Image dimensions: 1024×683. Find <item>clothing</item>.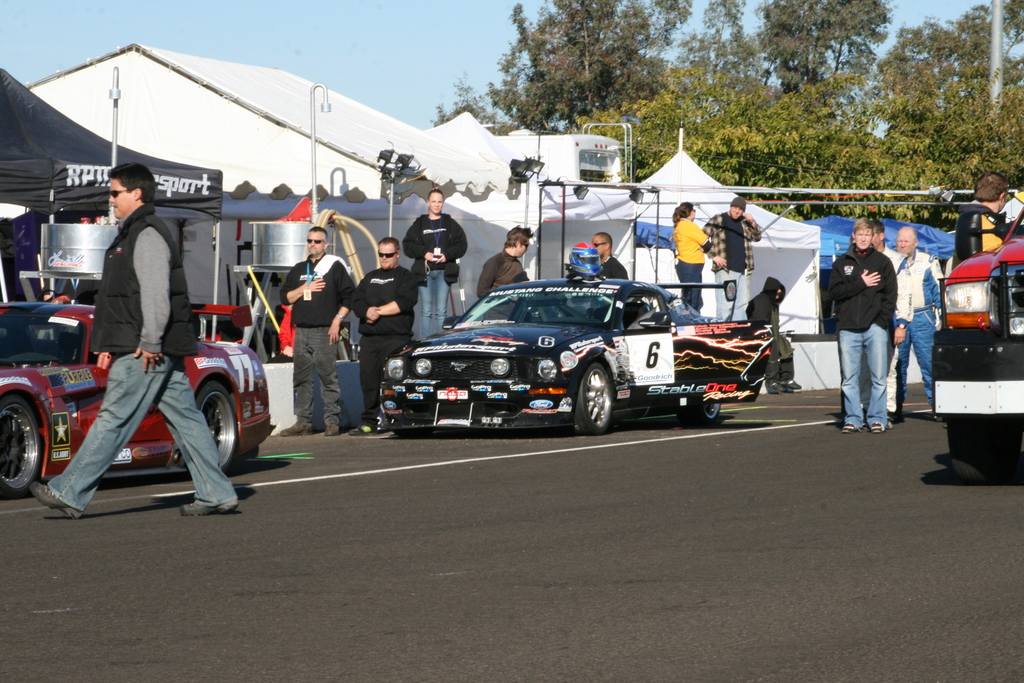
748, 272, 796, 381.
